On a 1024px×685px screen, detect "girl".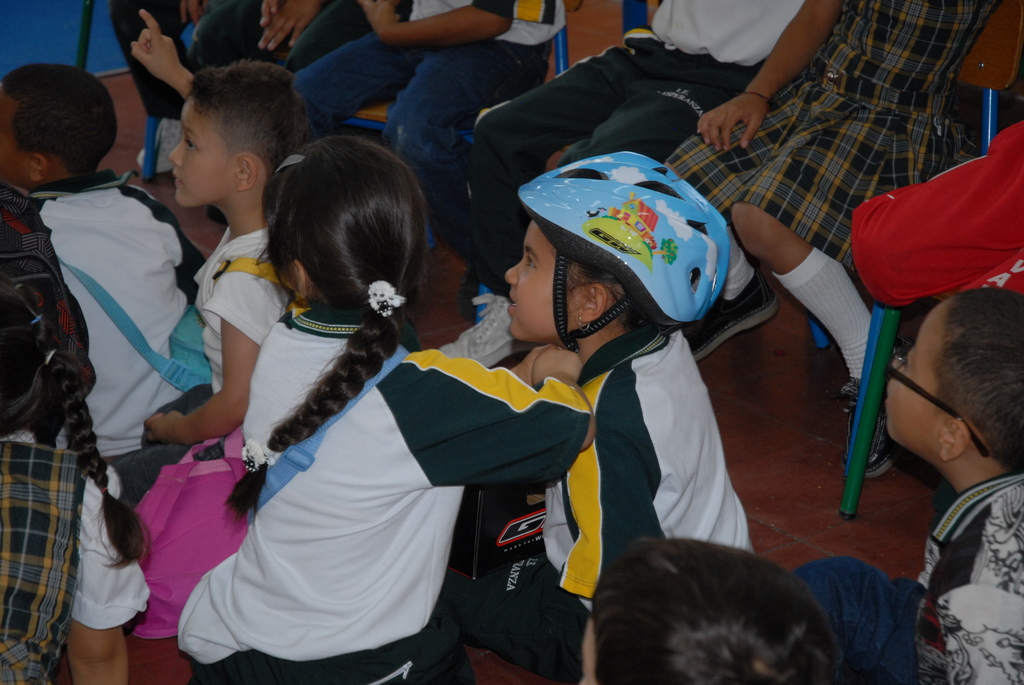
detection(225, 128, 596, 684).
